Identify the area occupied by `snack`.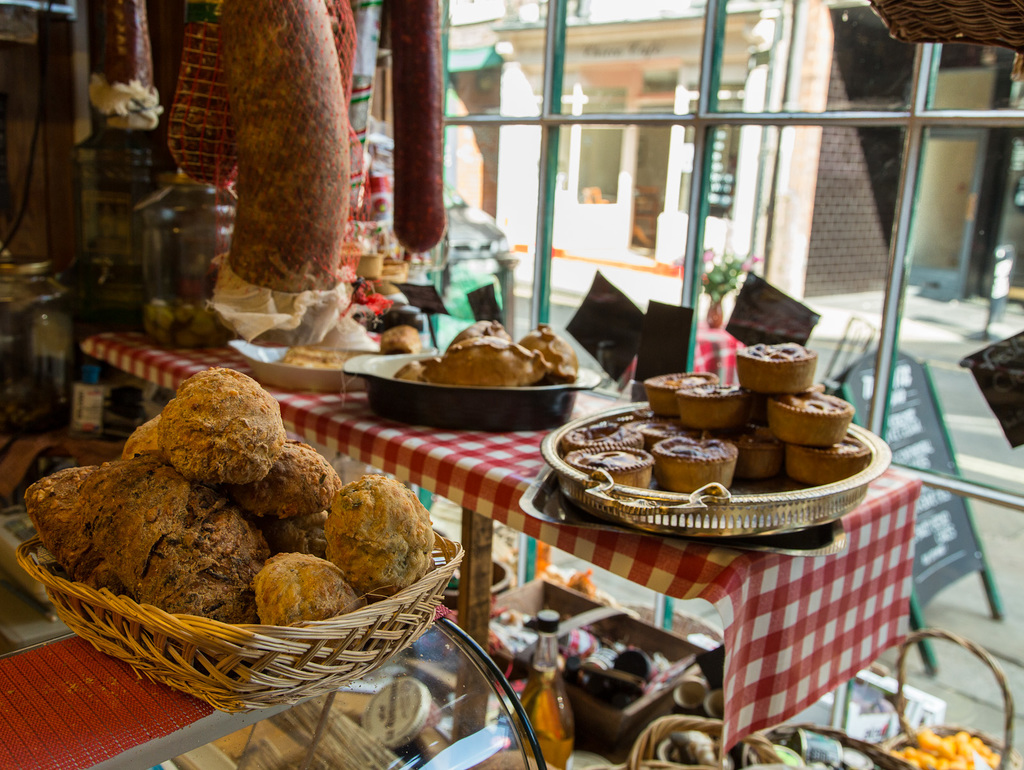
Area: box=[374, 0, 449, 255].
